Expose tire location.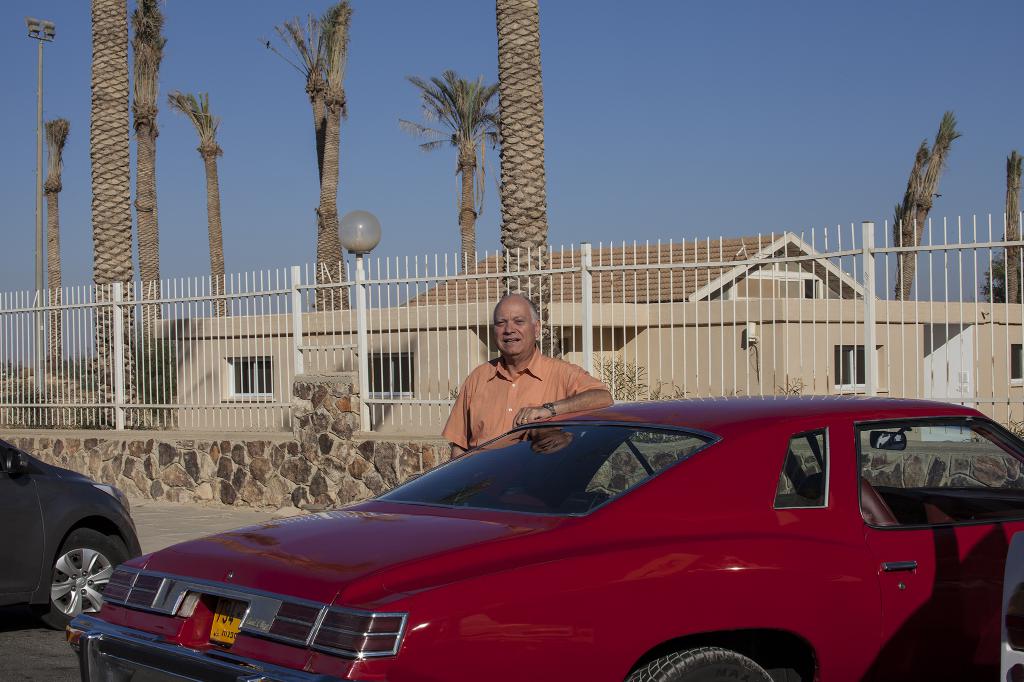
Exposed at box=[26, 522, 115, 640].
